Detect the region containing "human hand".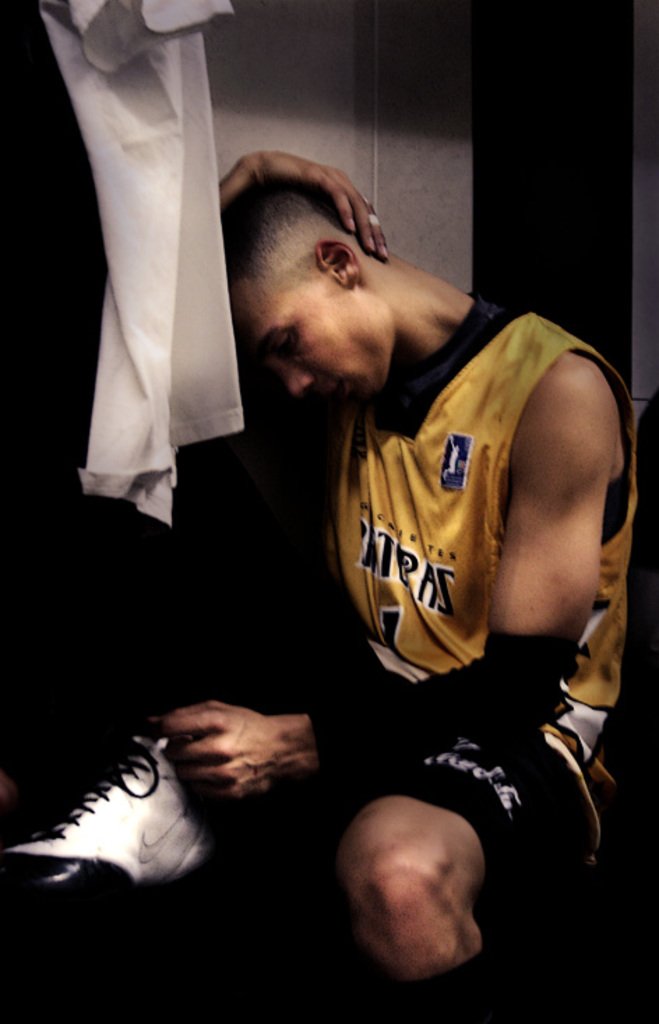
bbox=(124, 703, 343, 821).
